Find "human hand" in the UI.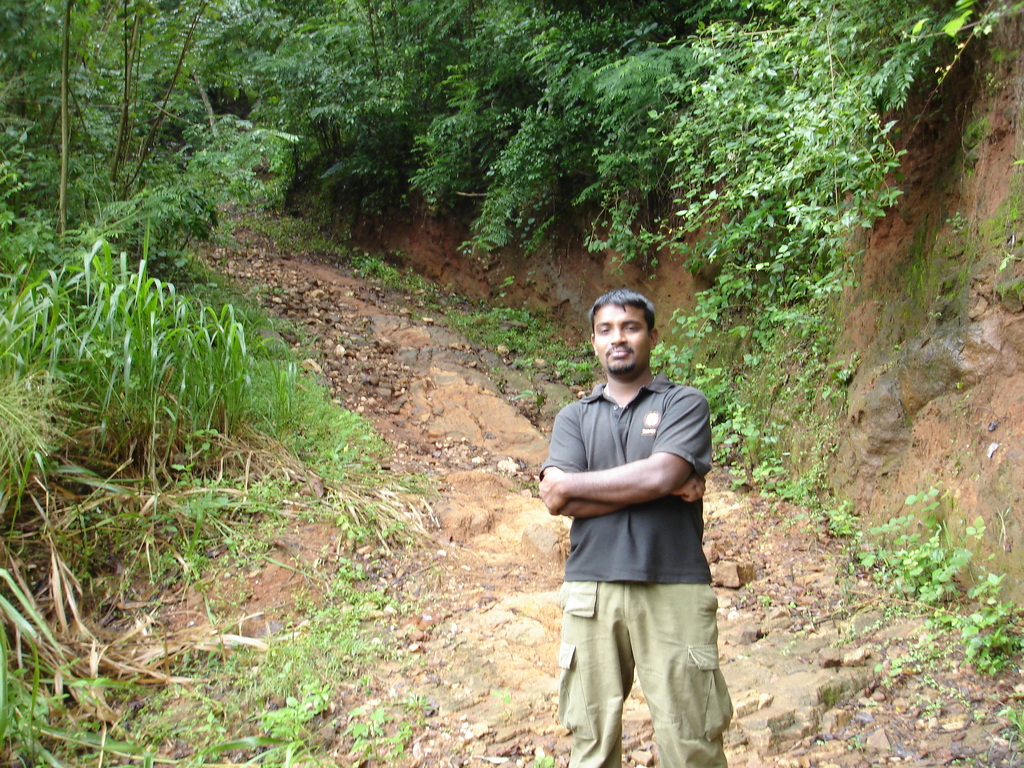
UI element at {"left": 676, "top": 475, "right": 706, "bottom": 503}.
